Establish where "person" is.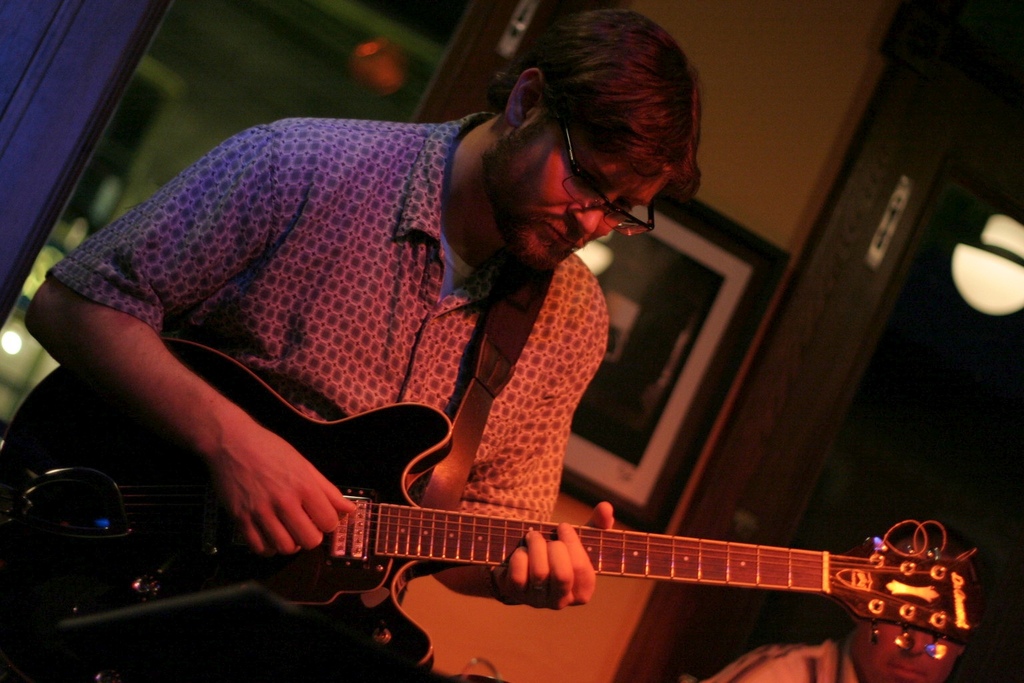
Established at 706:612:962:682.
